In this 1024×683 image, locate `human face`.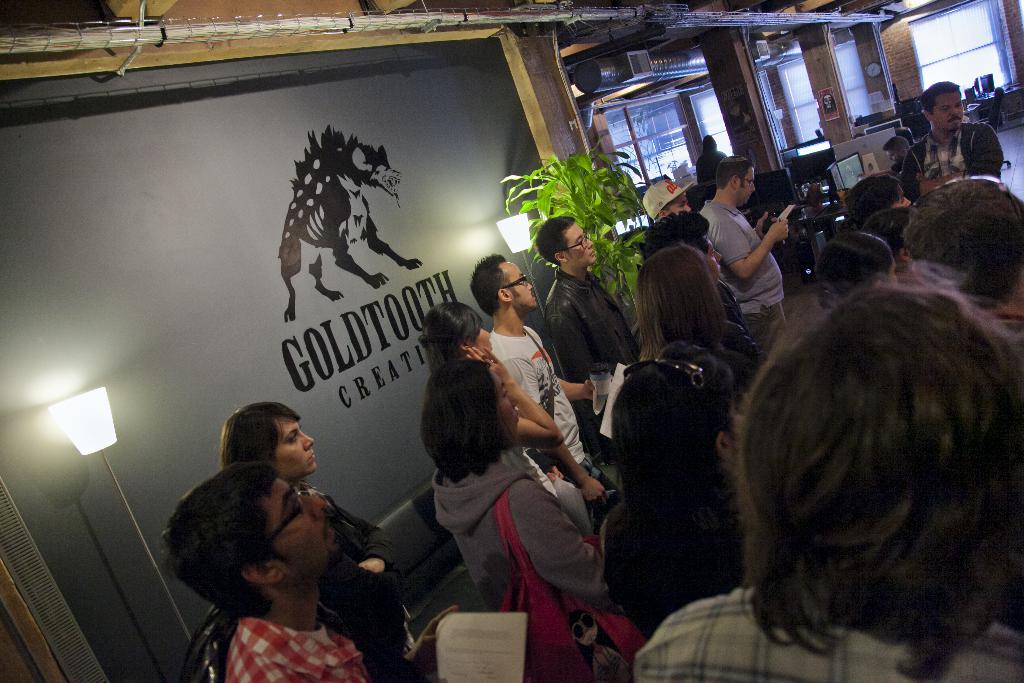
Bounding box: x1=274, y1=415, x2=317, y2=472.
